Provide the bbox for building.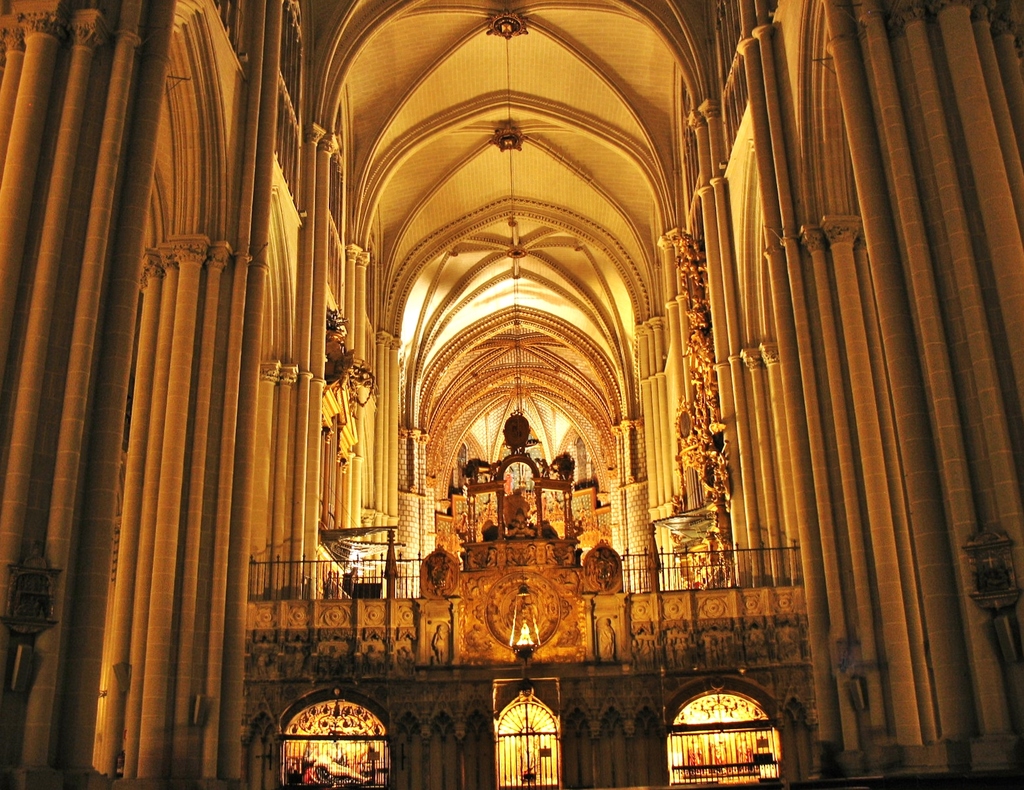
Rect(0, 0, 1023, 789).
